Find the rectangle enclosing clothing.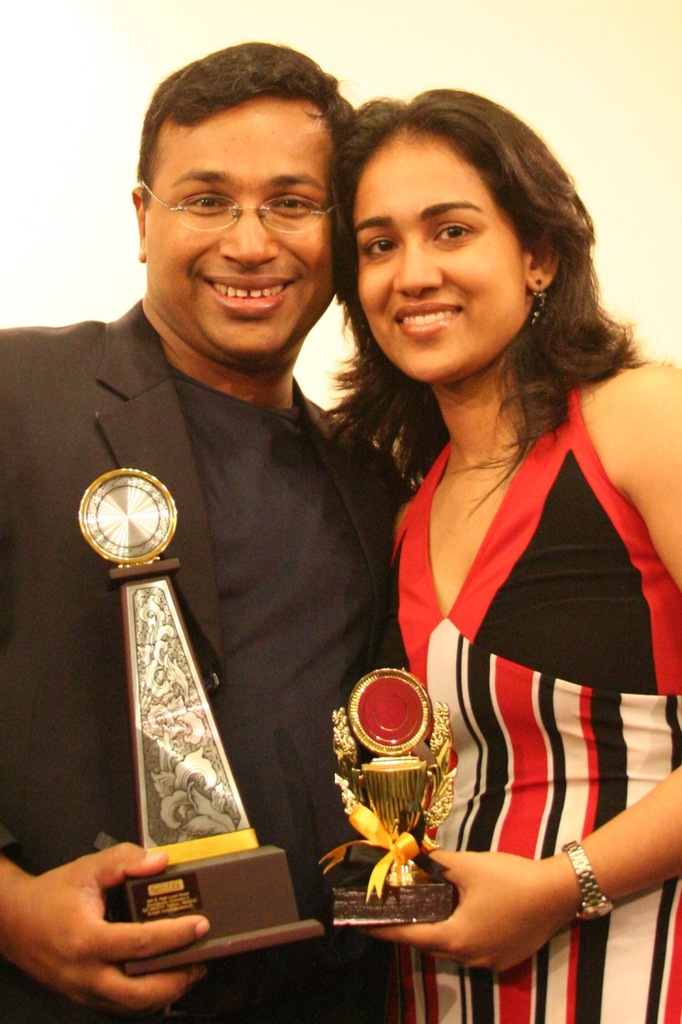
[x1=0, y1=295, x2=425, y2=1023].
